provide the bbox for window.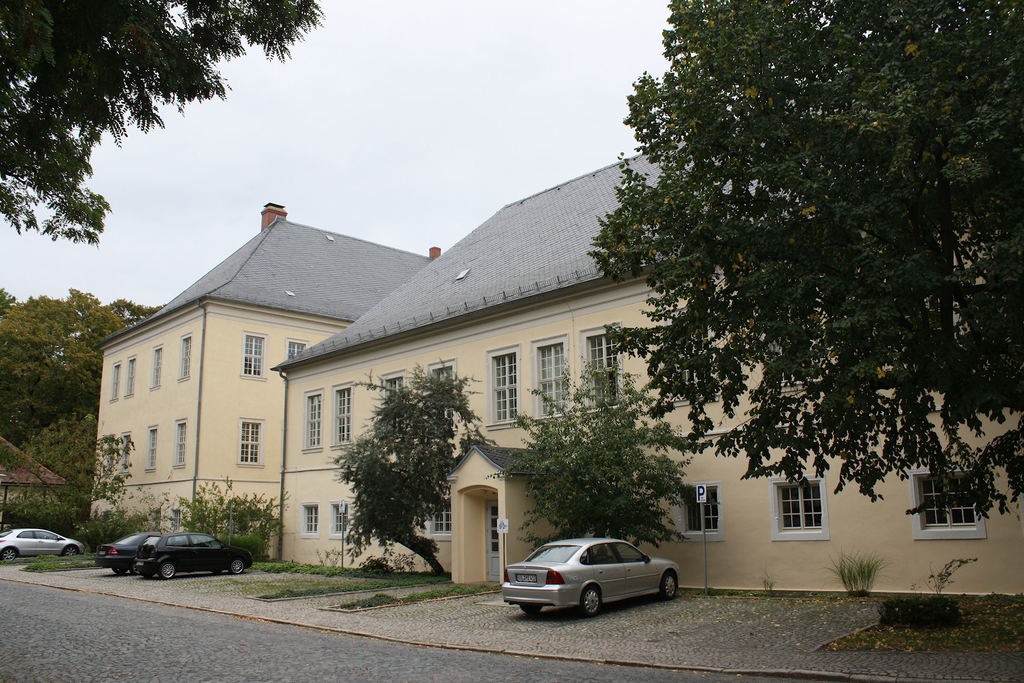
BBox(126, 358, 138, 397).
